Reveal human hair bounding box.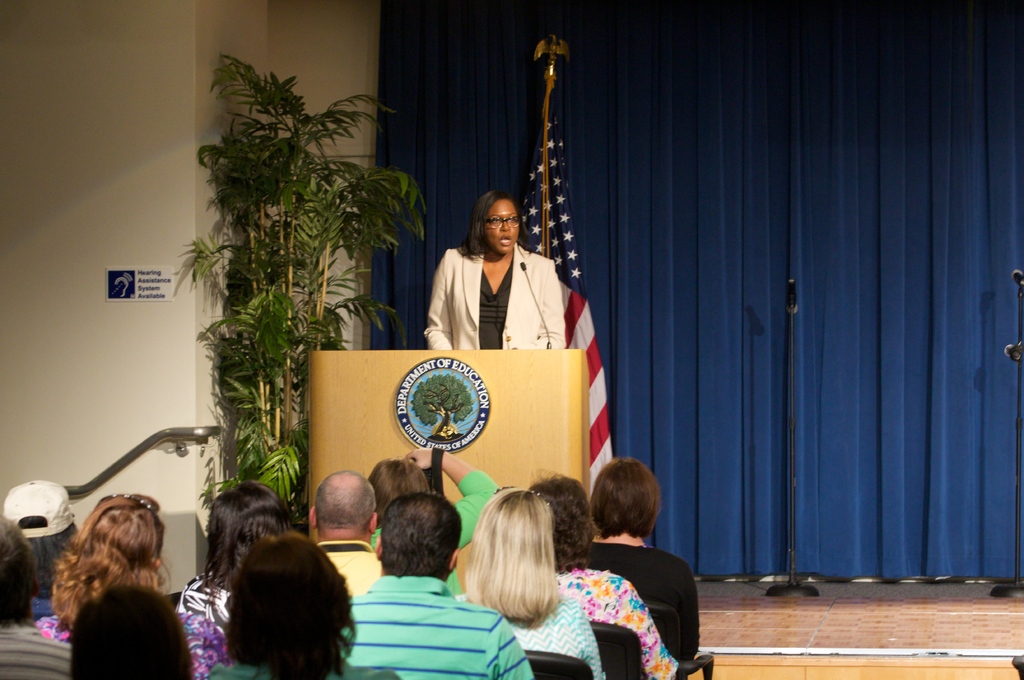
Revealed: [457, 489, 557, 623].
